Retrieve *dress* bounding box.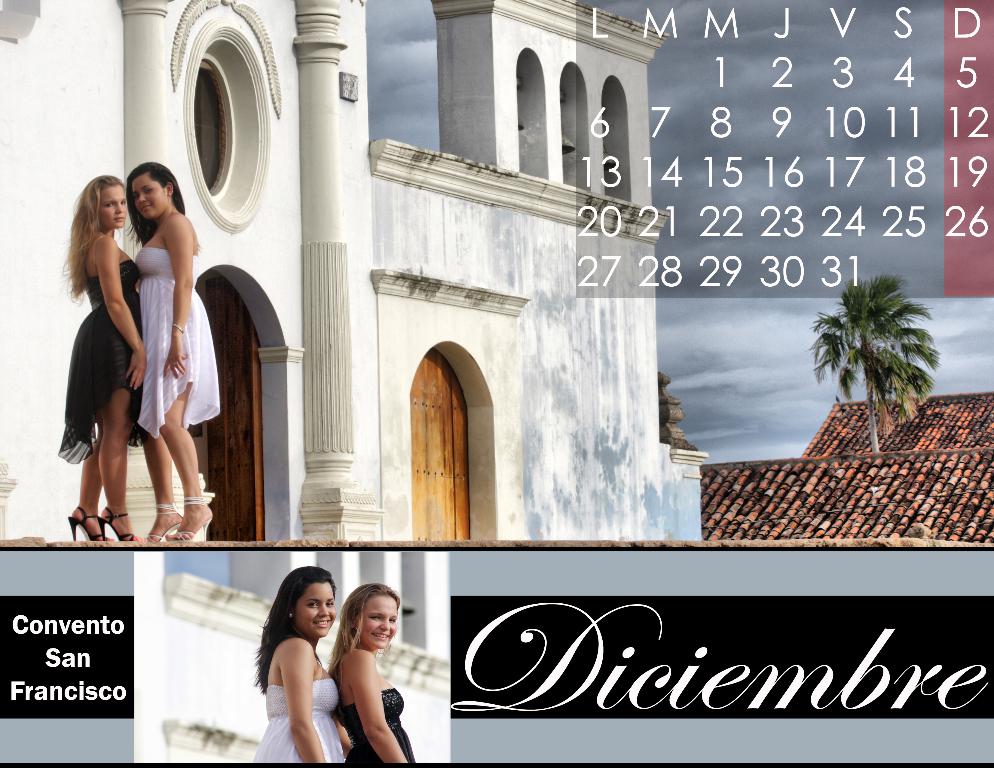
Bounding box: (x1=63, y1=231, x2=140, y2=463).
